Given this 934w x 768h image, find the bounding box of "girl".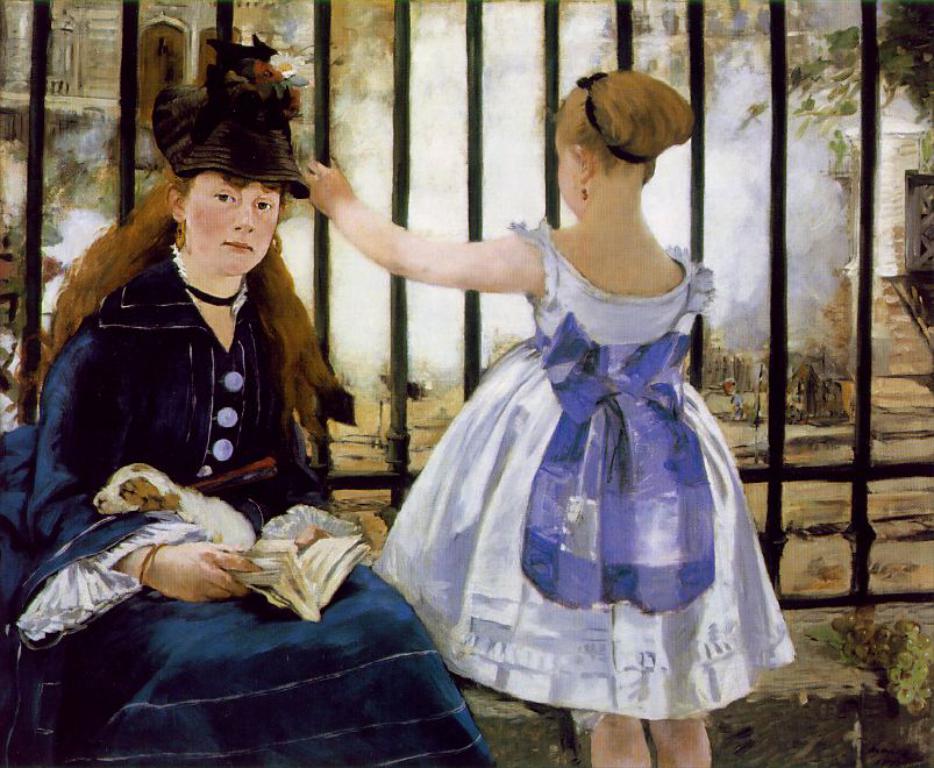
x1=305, y1=67, x2=800, y2=767.
